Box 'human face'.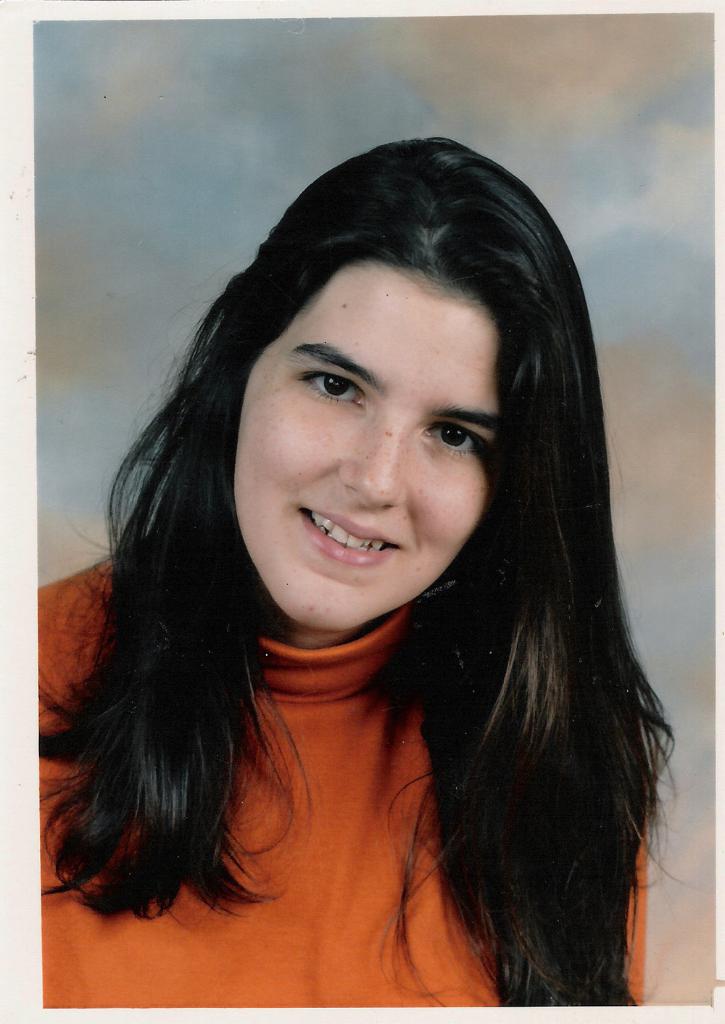
<bbox>242, 263, 502, 622</bbox>.
